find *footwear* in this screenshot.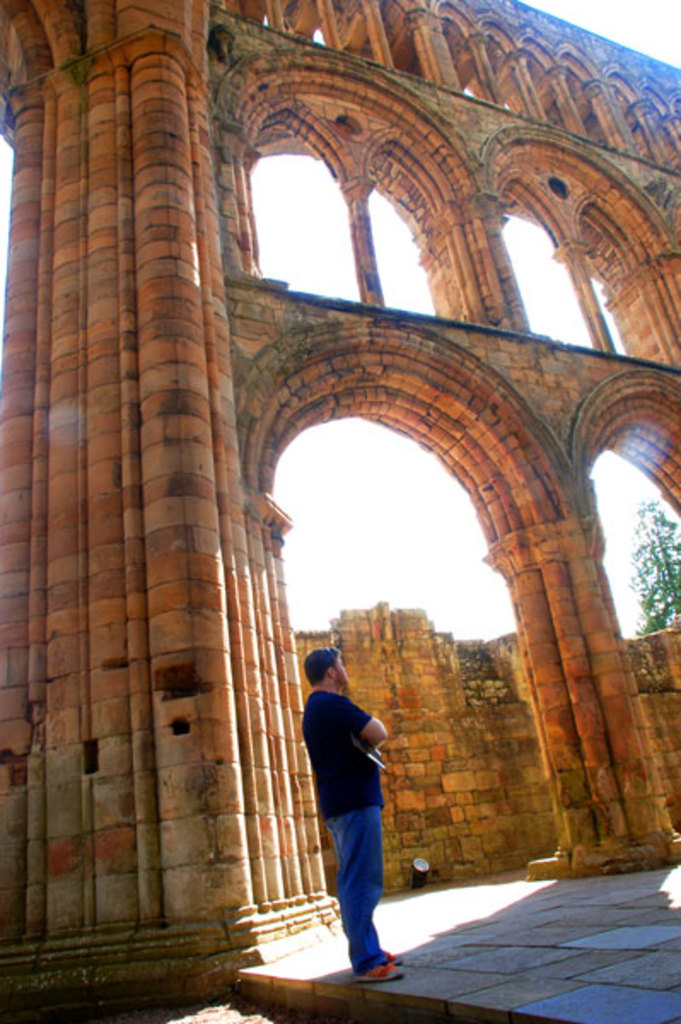
The bounding box for *footwear* is left=382, top=949, right=403, bottom=969.
